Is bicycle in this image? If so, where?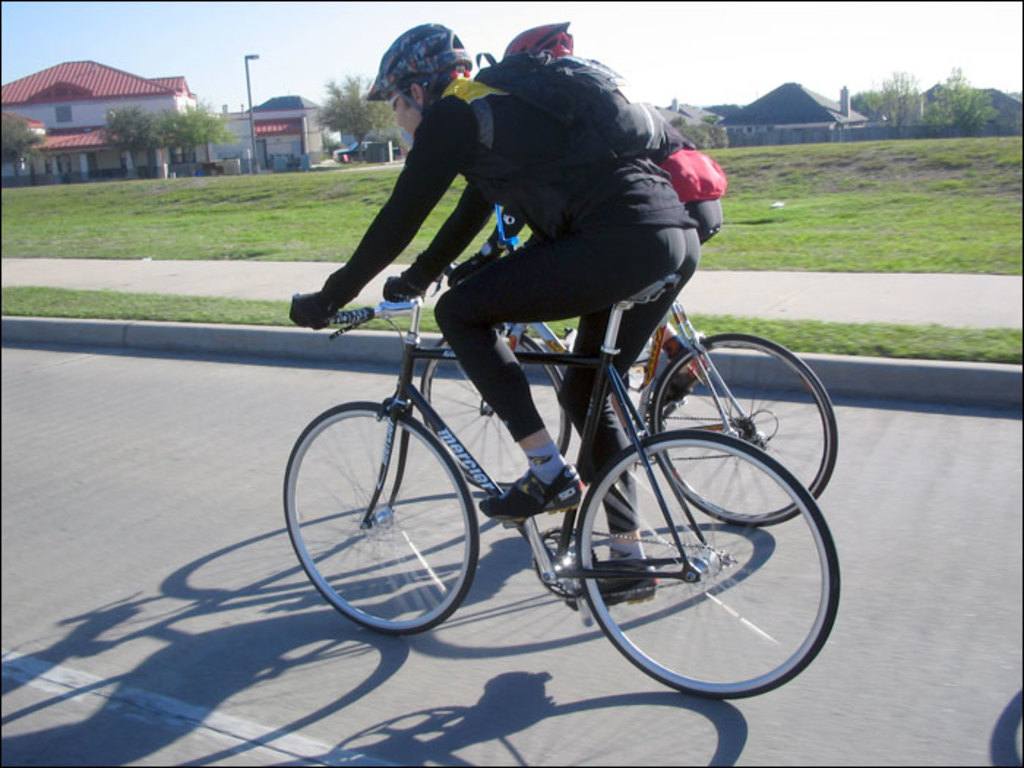
Yes, at <bbox>269, 266, 848, 708</bbox>.
